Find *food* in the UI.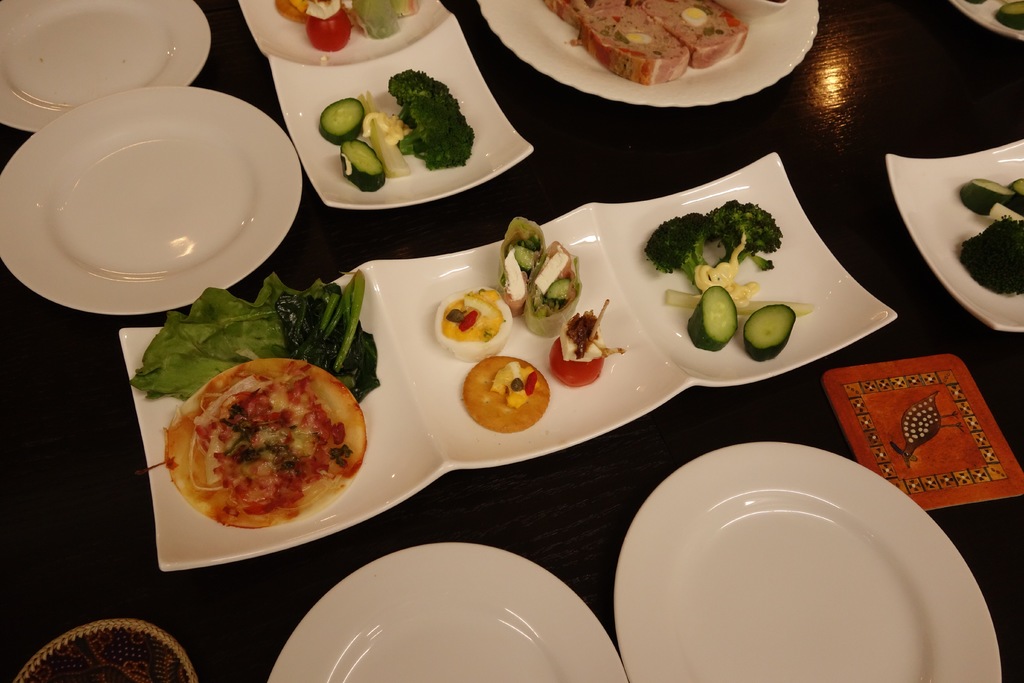
UI element at {"x1": 339, "y1": 142, "x2": 385, "y2": 193}.
